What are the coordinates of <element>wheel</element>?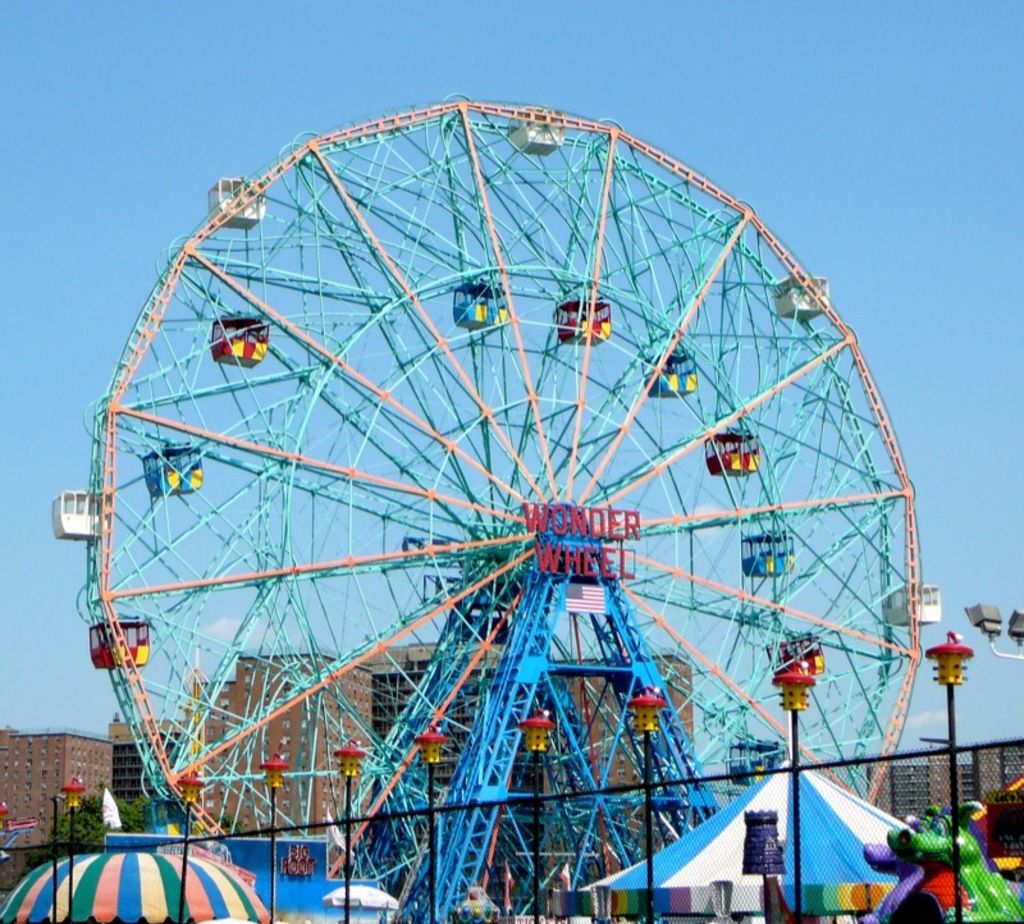
{"left": 78, "top": 97, "right": 943, "bottom": 873}.
